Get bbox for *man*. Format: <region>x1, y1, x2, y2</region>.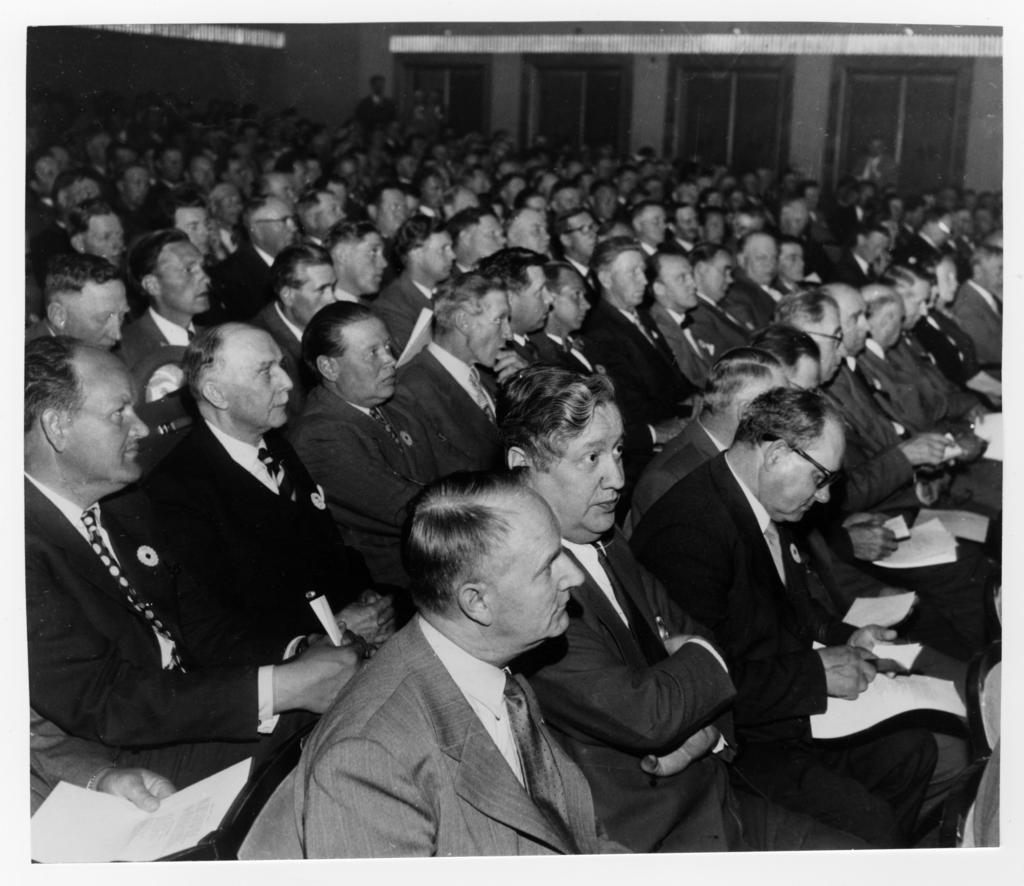
<region>494, 358, 870, 847</region>.
